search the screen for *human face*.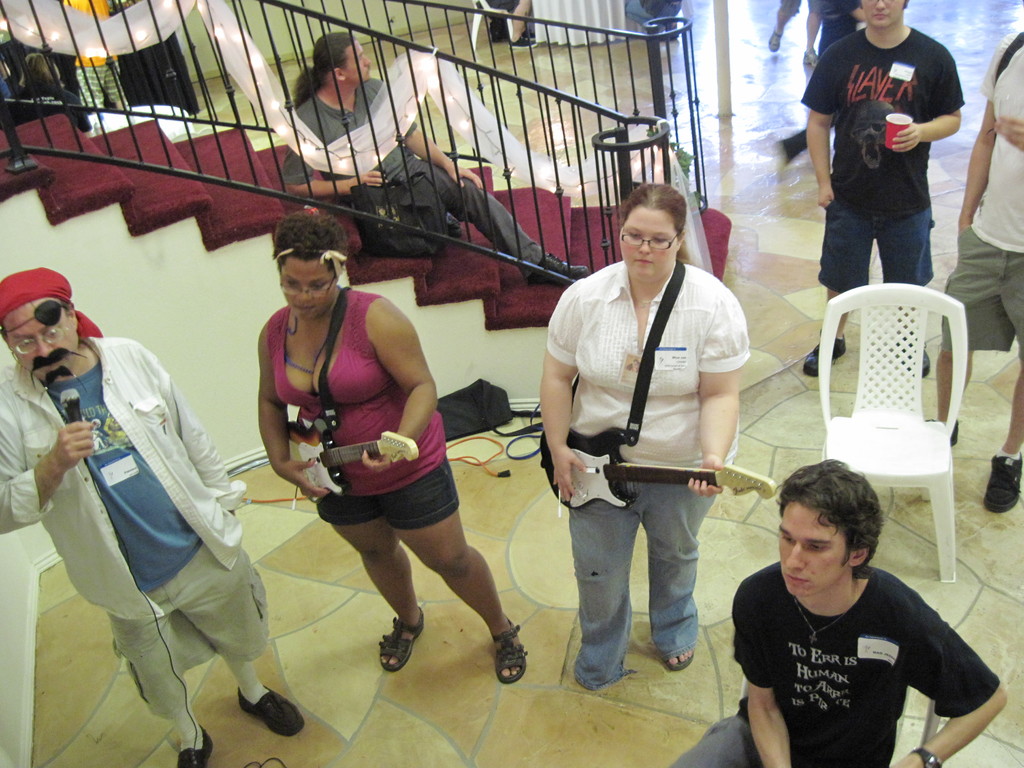
Found at BBox(348, 45, 370, 76).
